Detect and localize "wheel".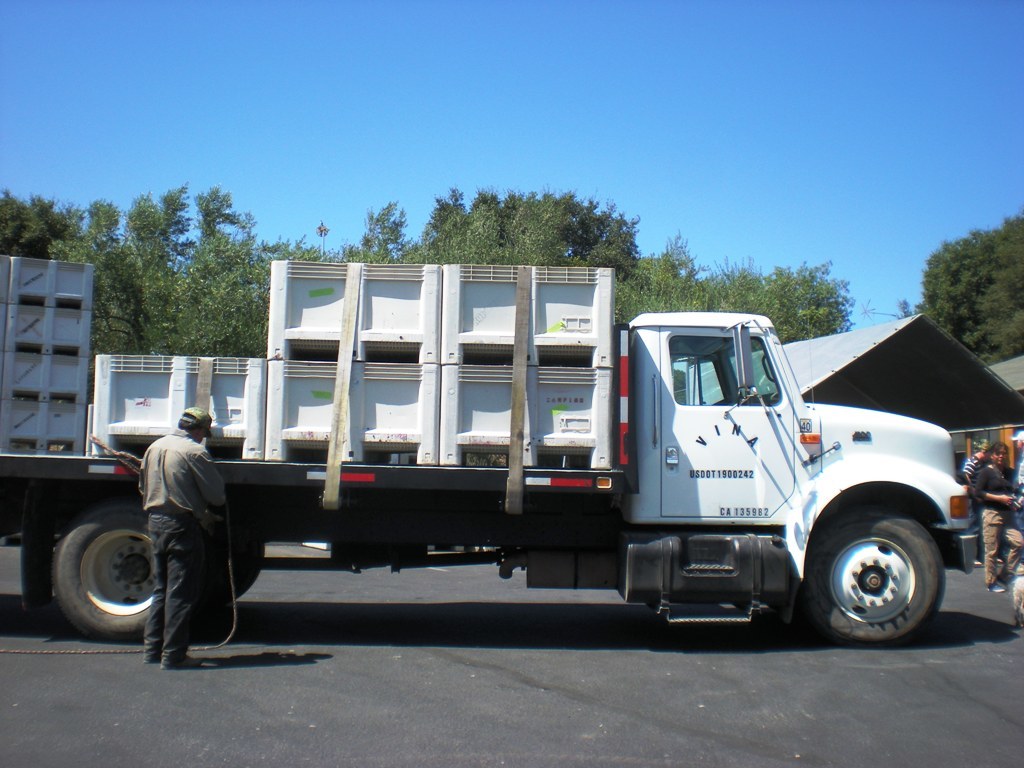
Localized at box=[803, 504, 970, 648].
